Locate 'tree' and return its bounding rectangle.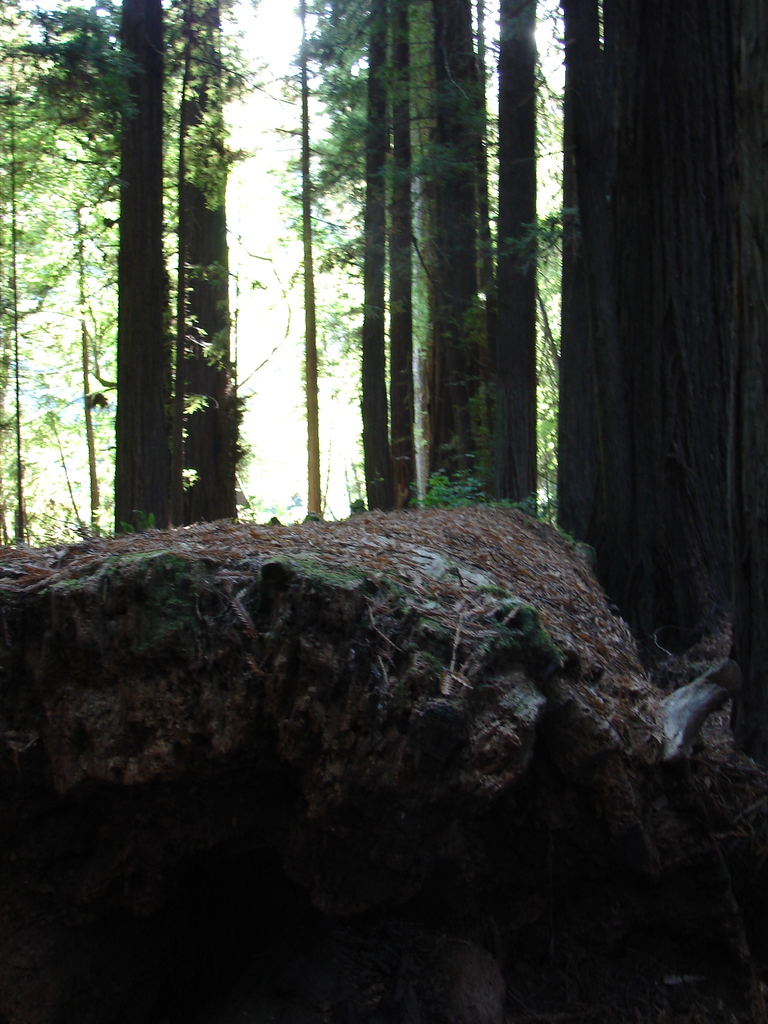
crop(550, 1, 767, 727).
